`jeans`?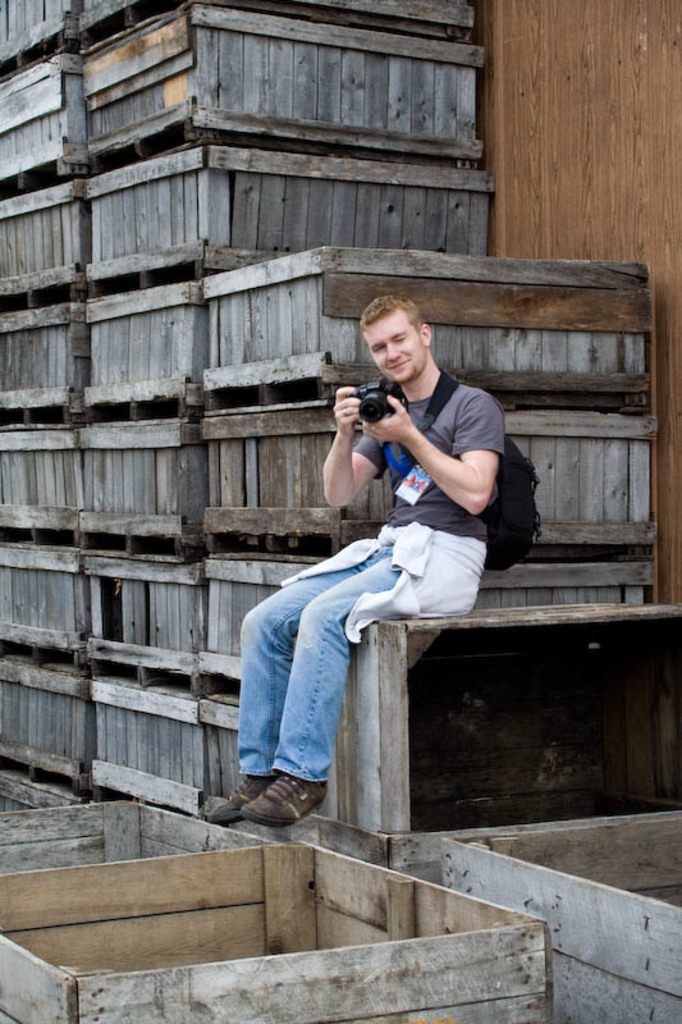
select_region(230, 590, 390, 812)
